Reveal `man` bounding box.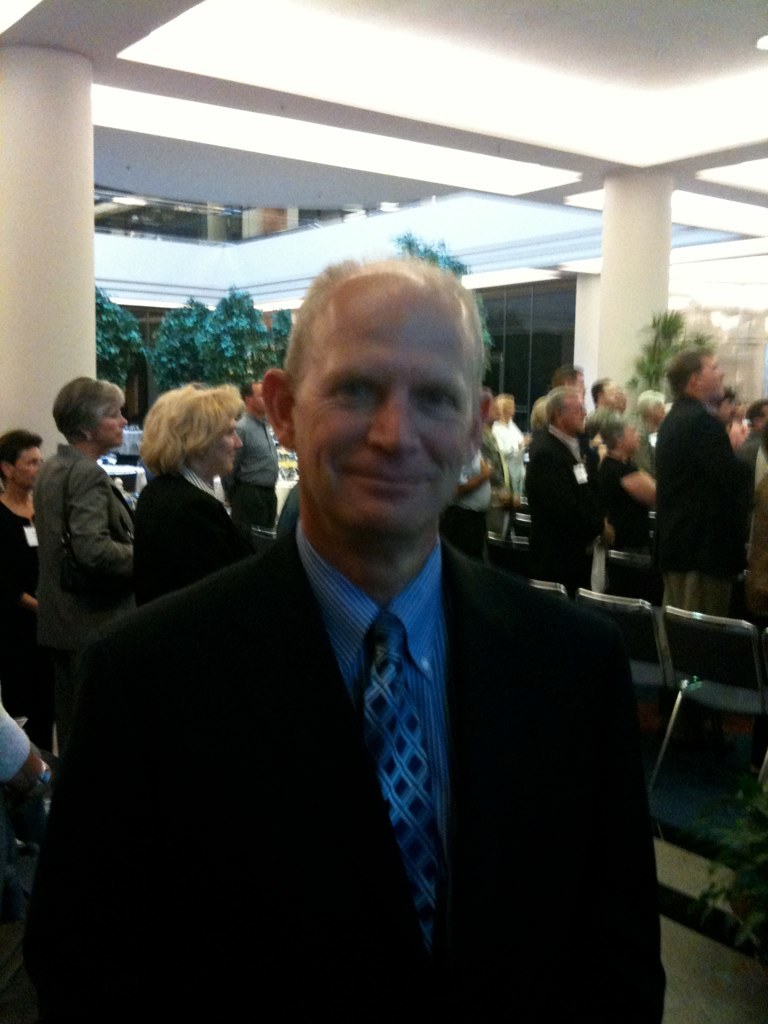
Revealed: {"x1": 218, "y1": 381, "x2": 284, "y2": 537}.
